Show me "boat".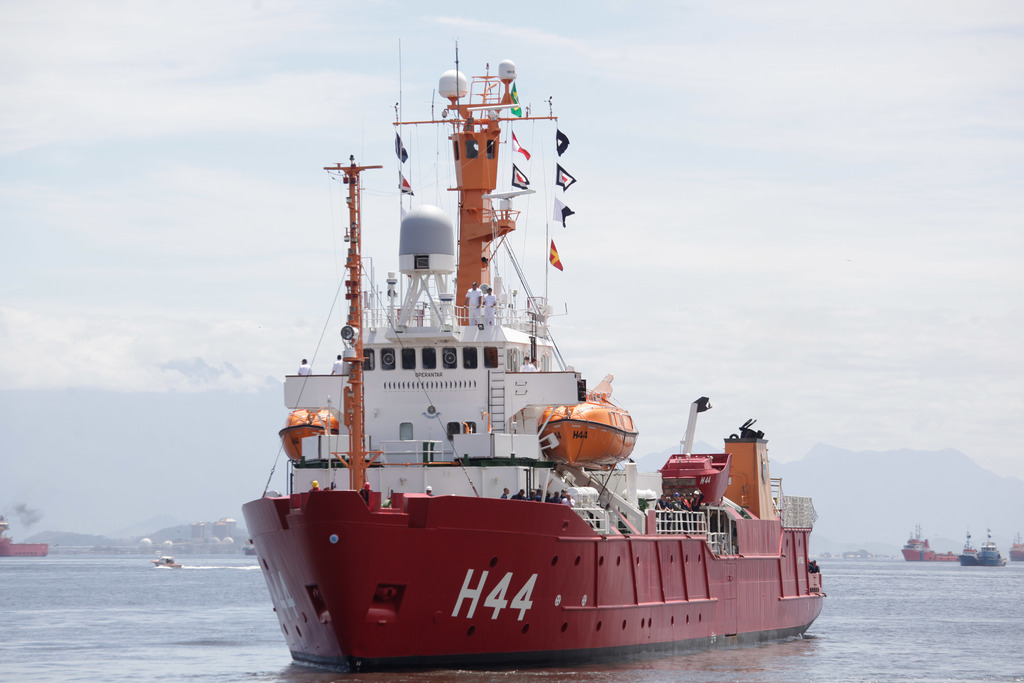
"boat" is here: (x1=150, y1=557, x2=182, y2=570).
